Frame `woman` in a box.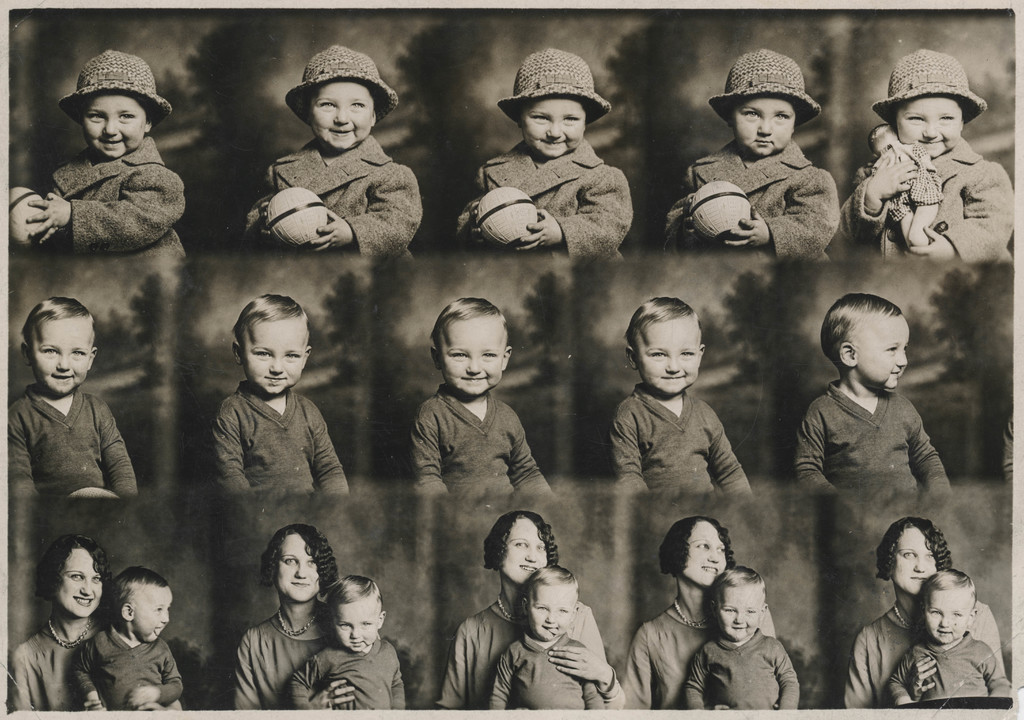
(left=235, top=524, right=356, bottom=711).
